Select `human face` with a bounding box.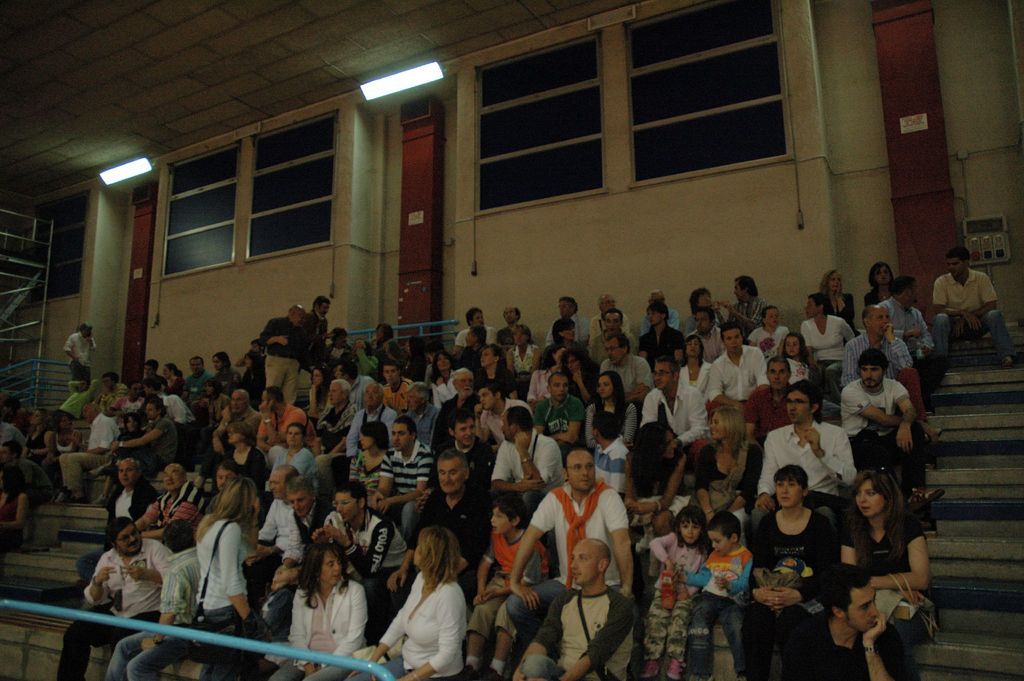
detection(480, 345, 495, 372).
